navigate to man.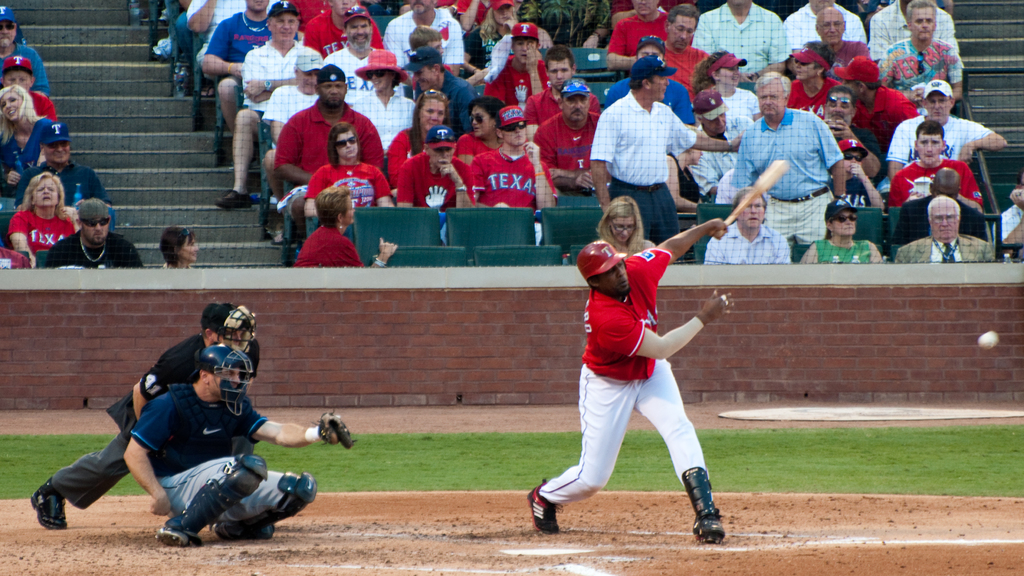
Navigation target: 837,54,923,151.
